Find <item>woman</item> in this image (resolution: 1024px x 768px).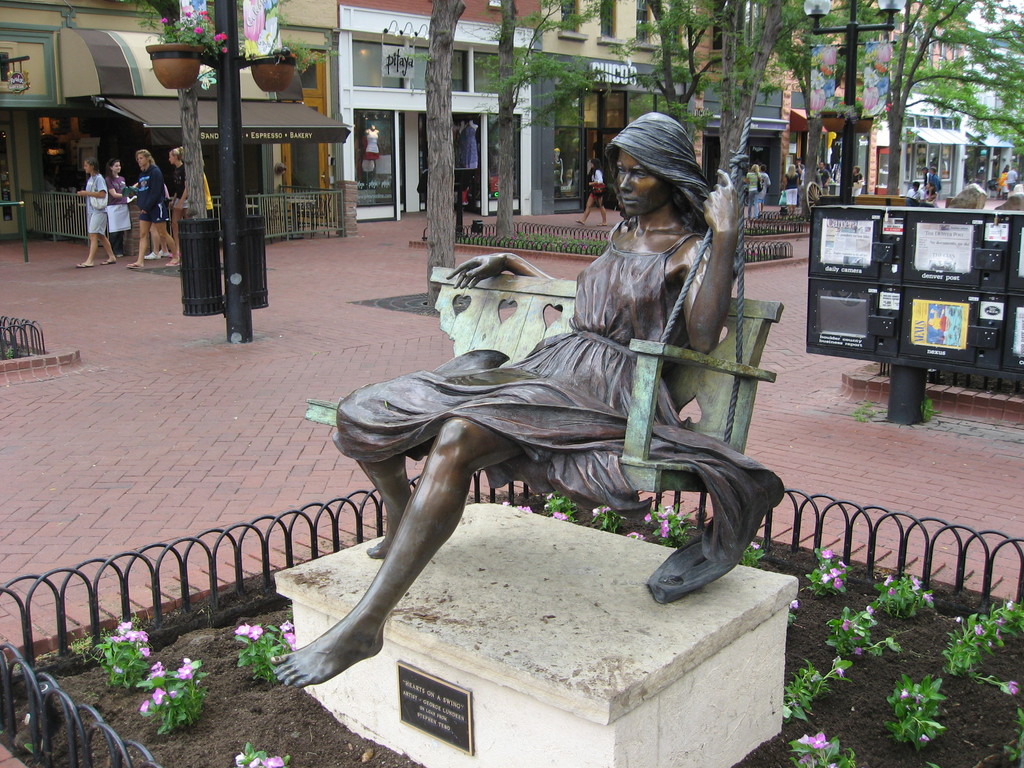
[575, 157, 608, 226].
